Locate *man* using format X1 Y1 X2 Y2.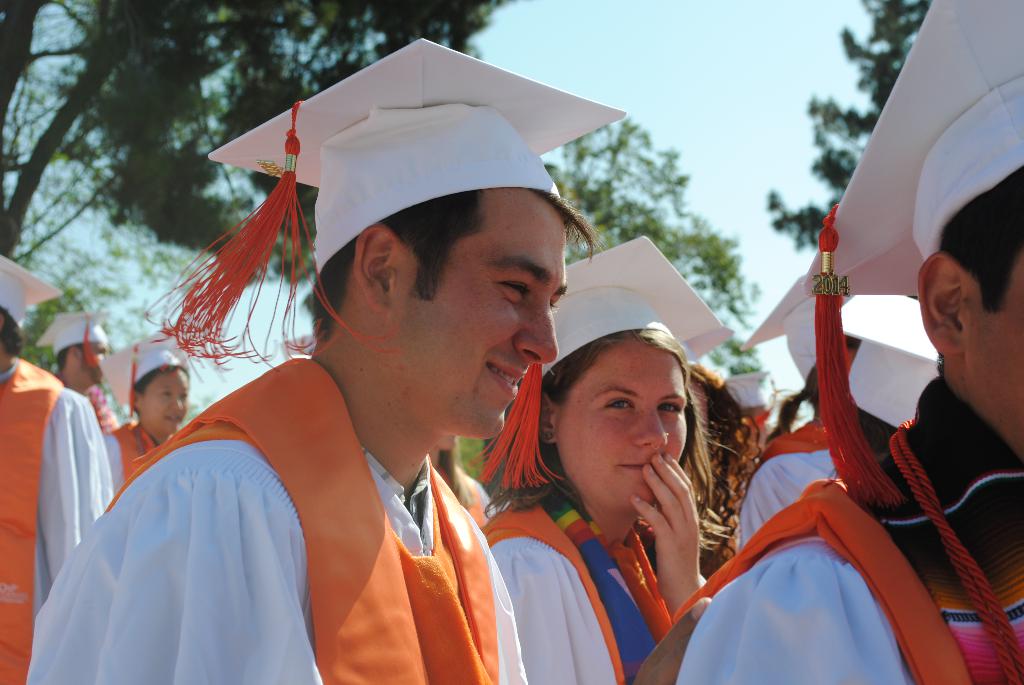
20 36 536 684.
